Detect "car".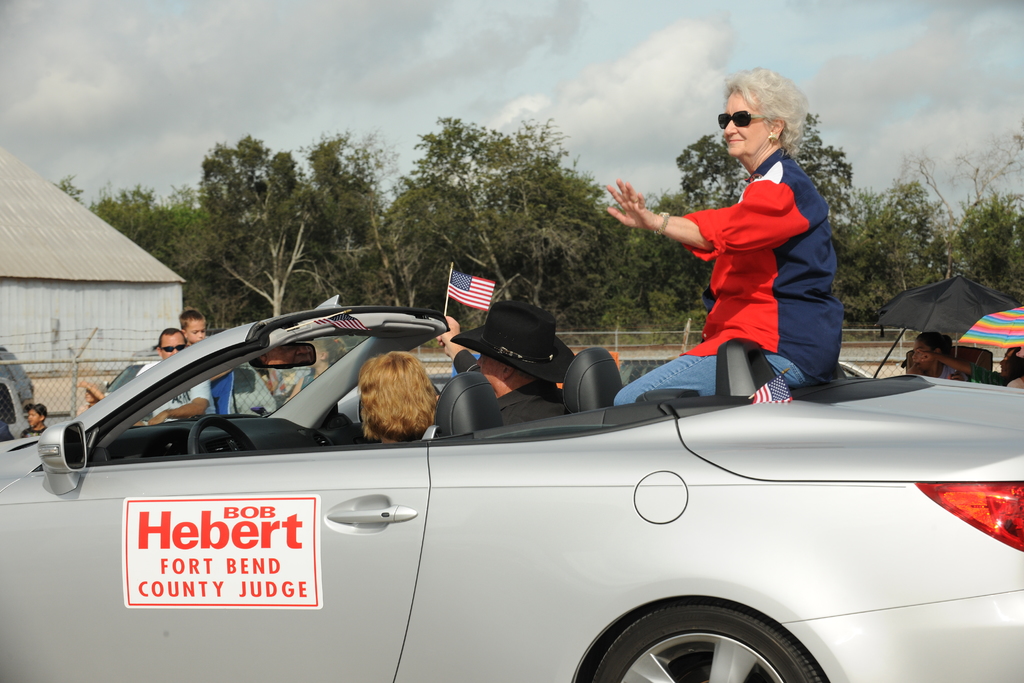
Detected at Rect(0, 293, 1023, 682).
